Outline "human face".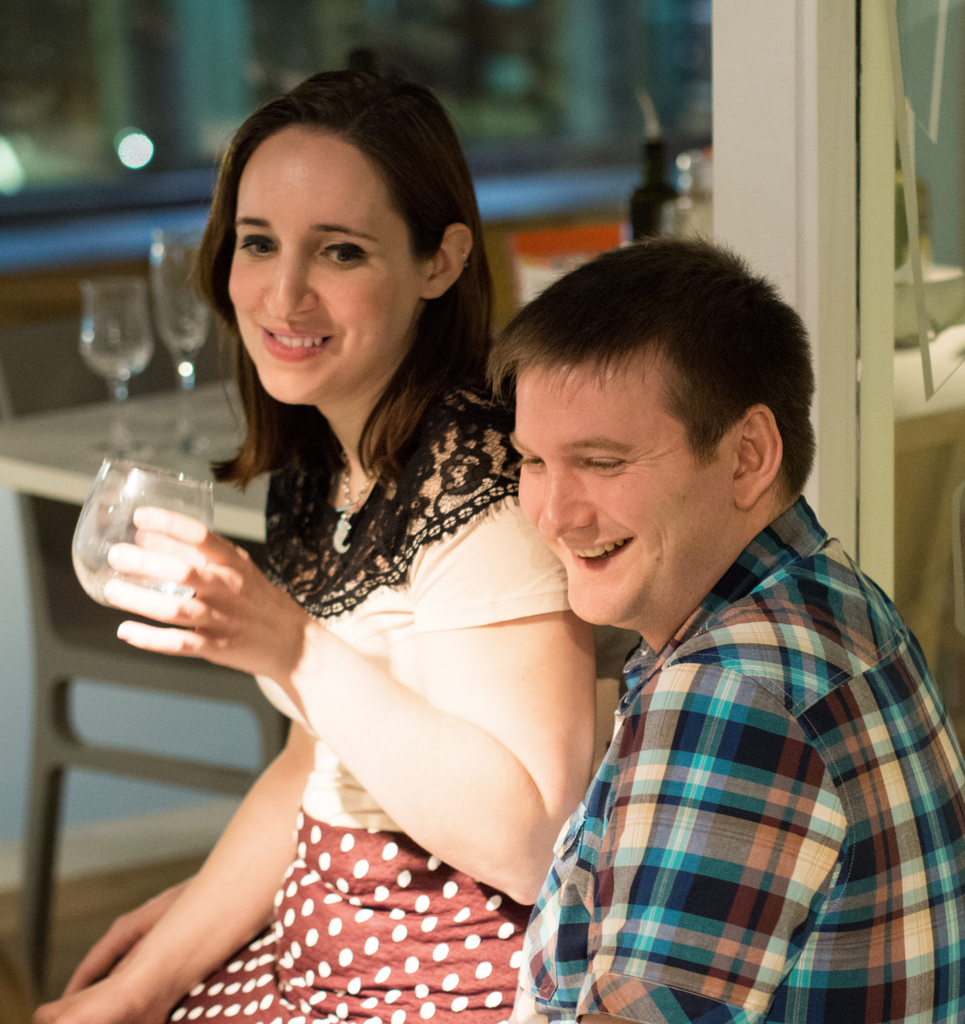
Outline: l=512, t=362, r=705, b=624.
